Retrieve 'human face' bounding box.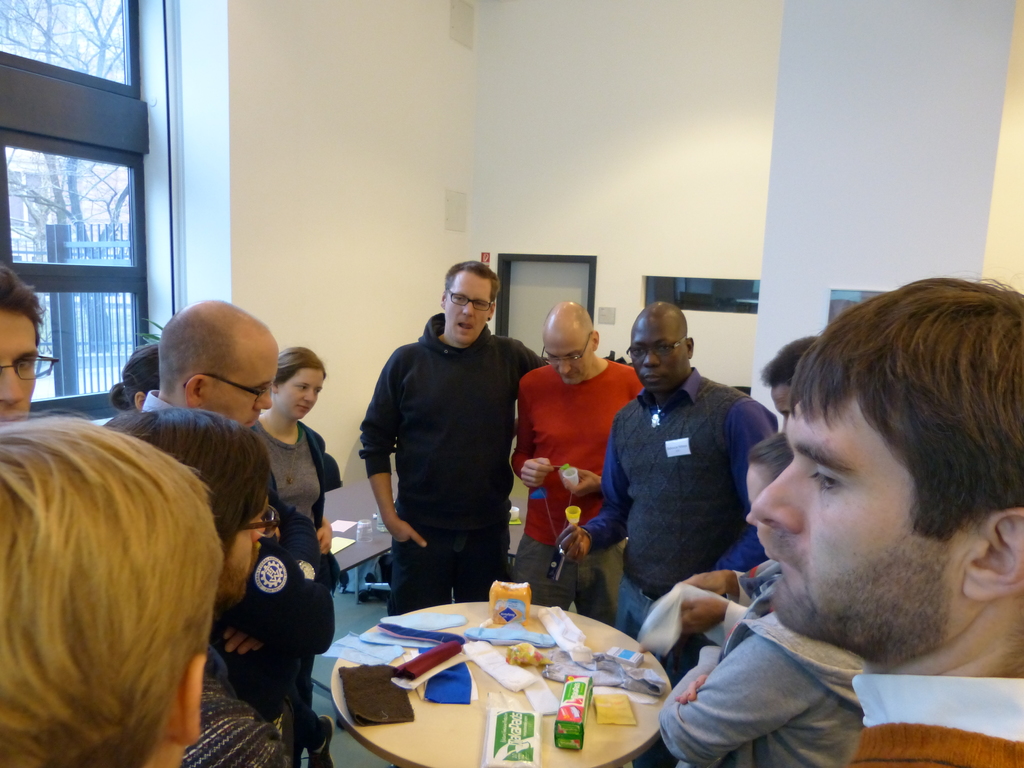
Bounding box: locate(207, 349, 276, 426).
